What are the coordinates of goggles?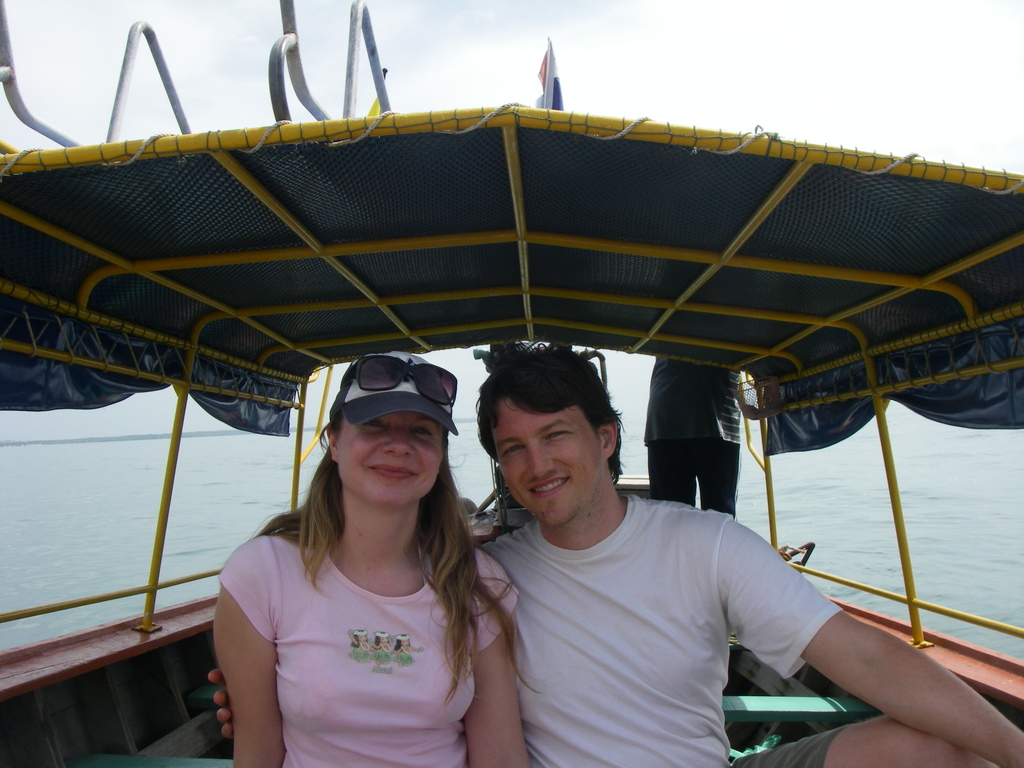
<box>353,351,472,409</box>.
